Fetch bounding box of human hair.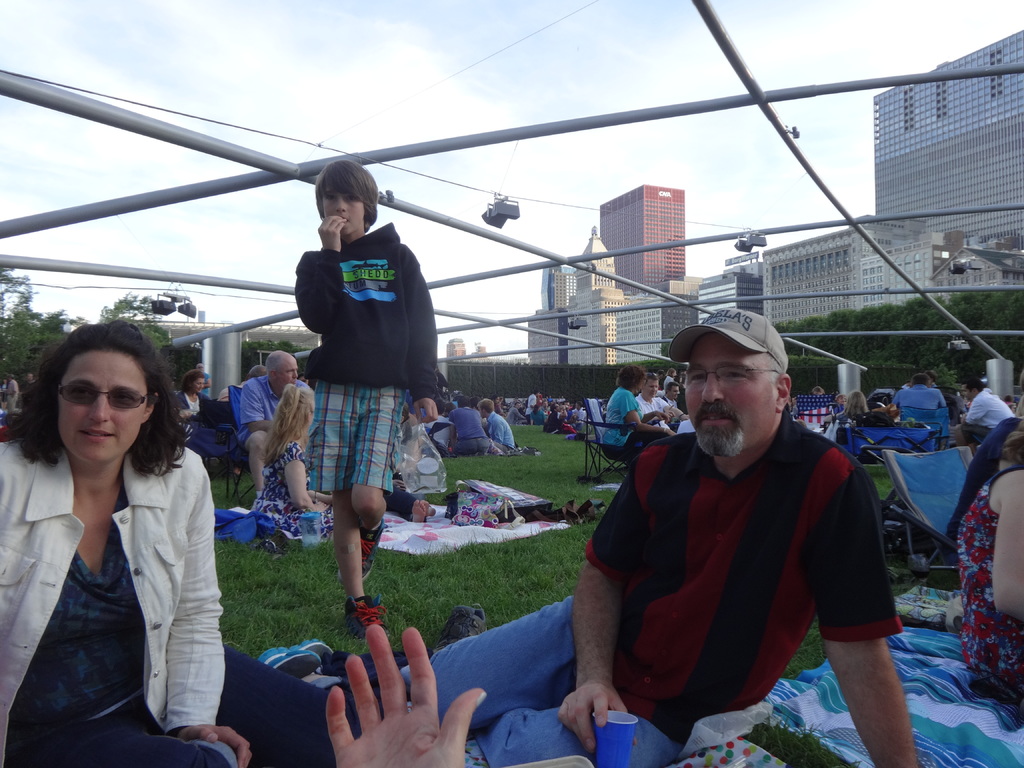
Bbox: (left=435, top=398, right=447, bottom=419).
